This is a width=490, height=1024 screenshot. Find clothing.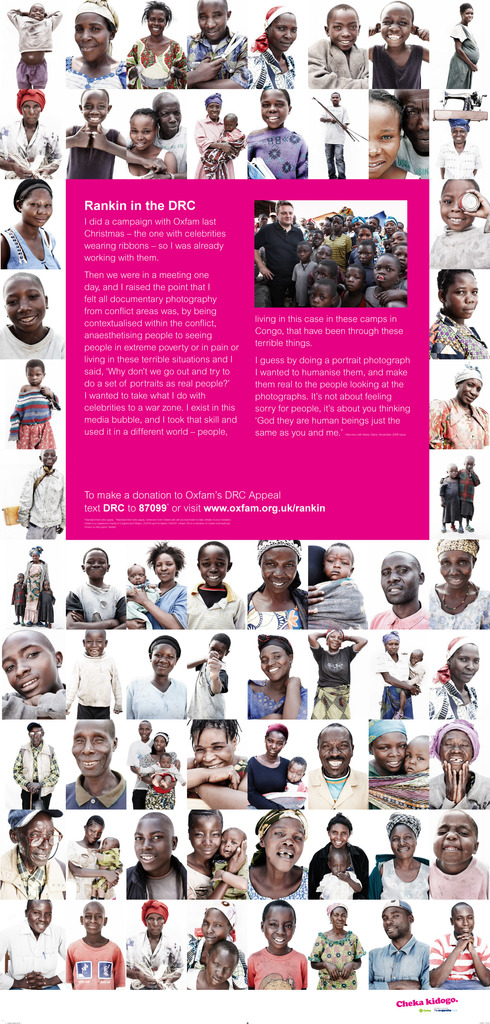
Bounding box: <box>320,104,348,181</box>.
